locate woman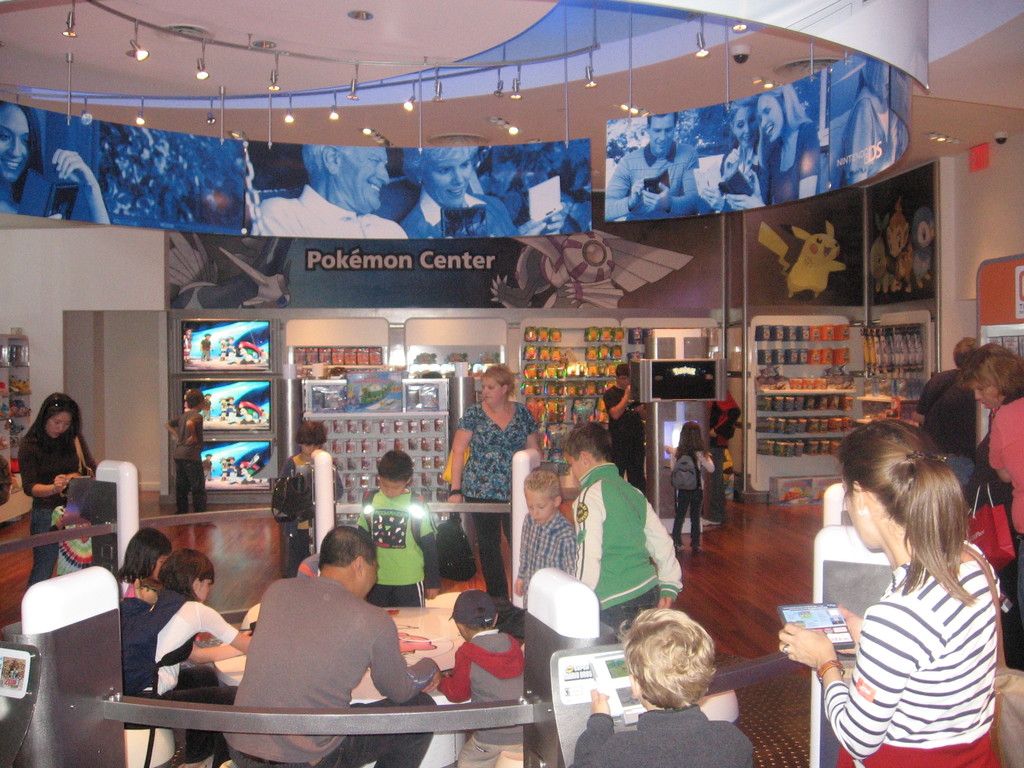
rect(721, 86, 825, 210)
